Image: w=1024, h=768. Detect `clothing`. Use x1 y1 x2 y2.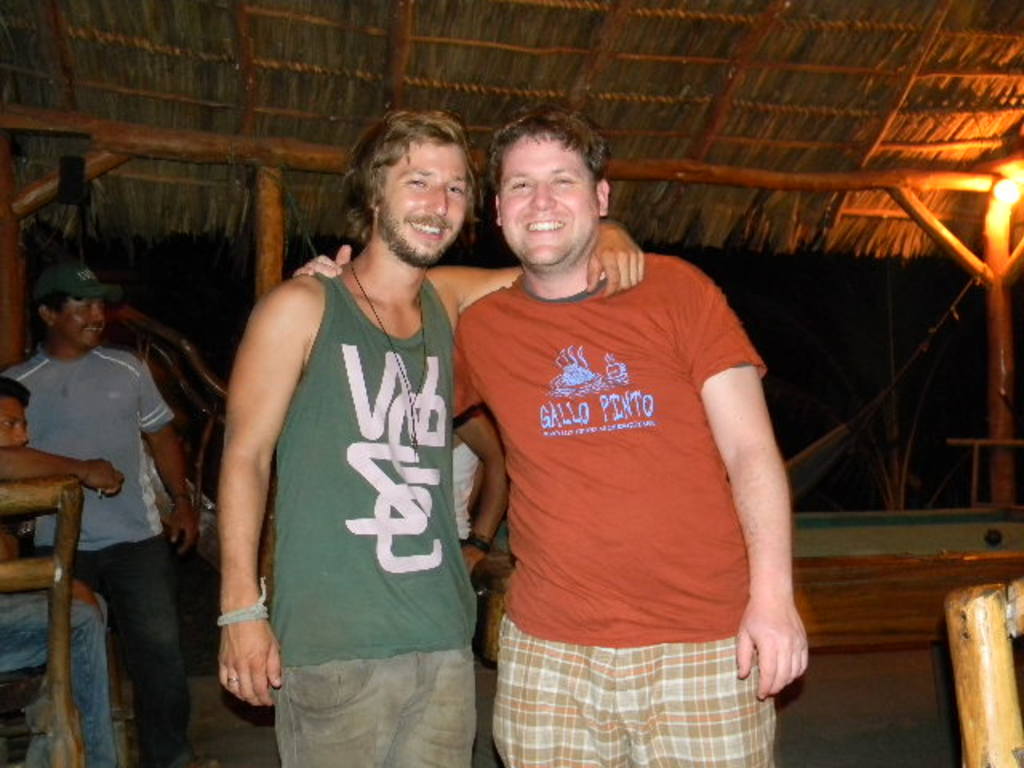
0 342 173 766.
